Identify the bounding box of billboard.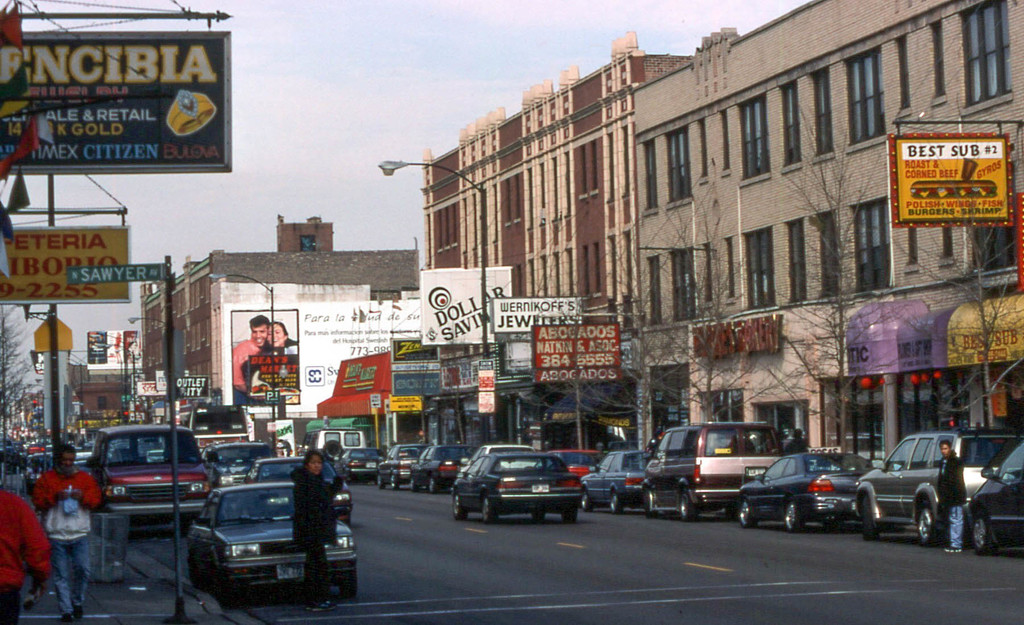
{"x1": 22, "y1": 13, "x2": 237, "y2": 186}.
